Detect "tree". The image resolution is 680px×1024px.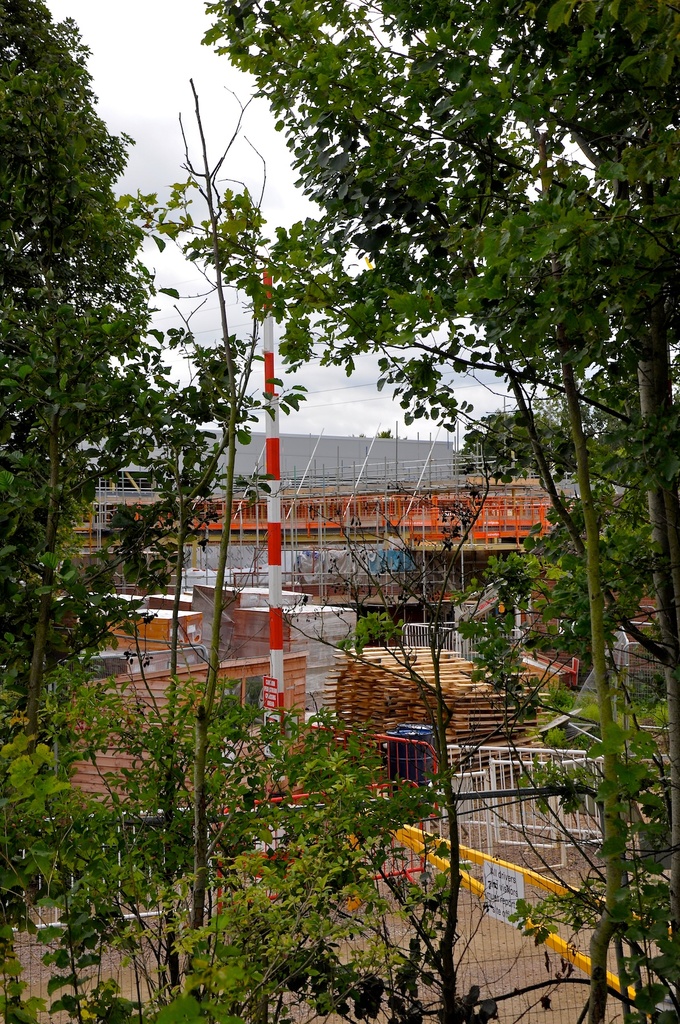
box=[0, 0, 267, 746].
